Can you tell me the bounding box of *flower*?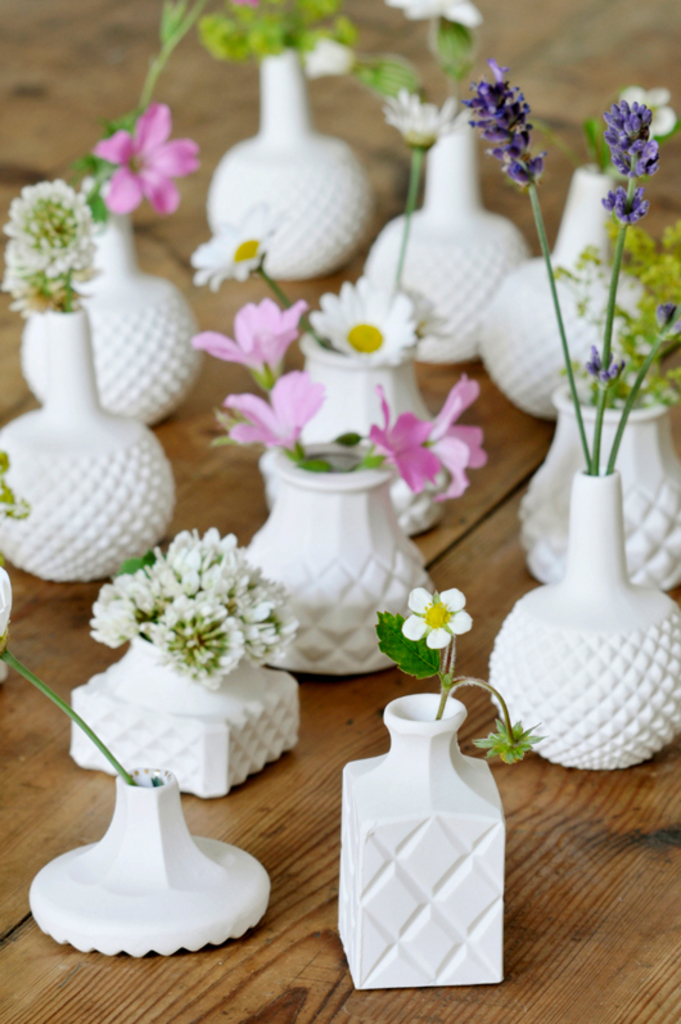
x1=401, y1=581, x2=473, y2=655.
